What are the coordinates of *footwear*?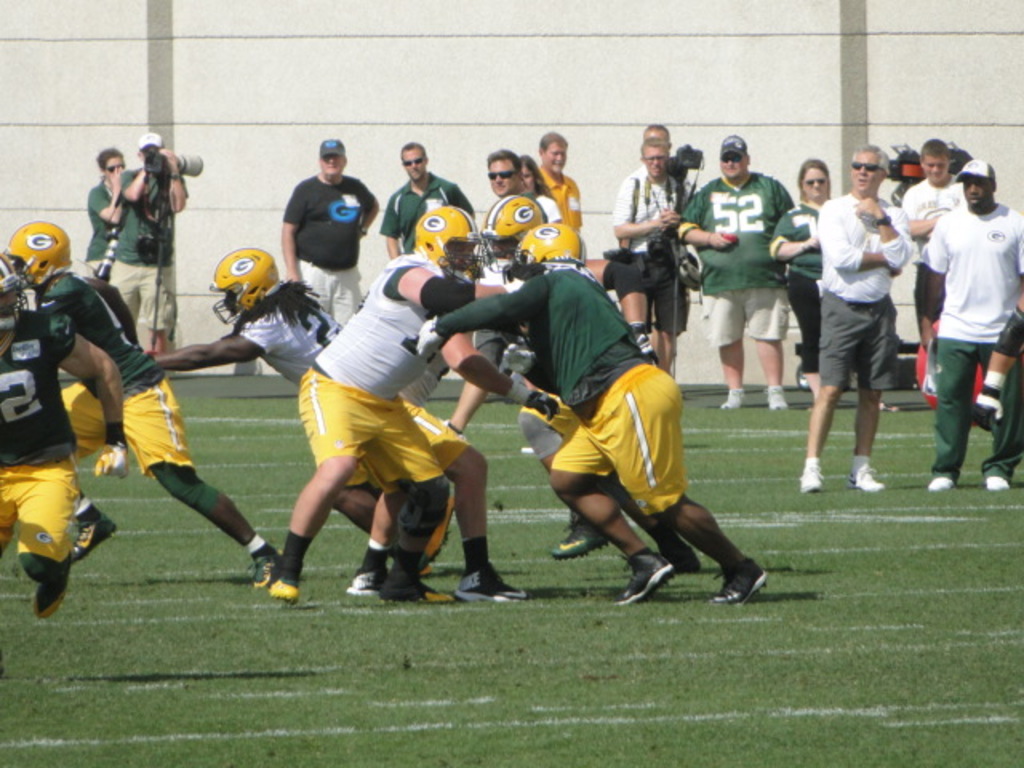
select_region(458, 563, 533, 603).
